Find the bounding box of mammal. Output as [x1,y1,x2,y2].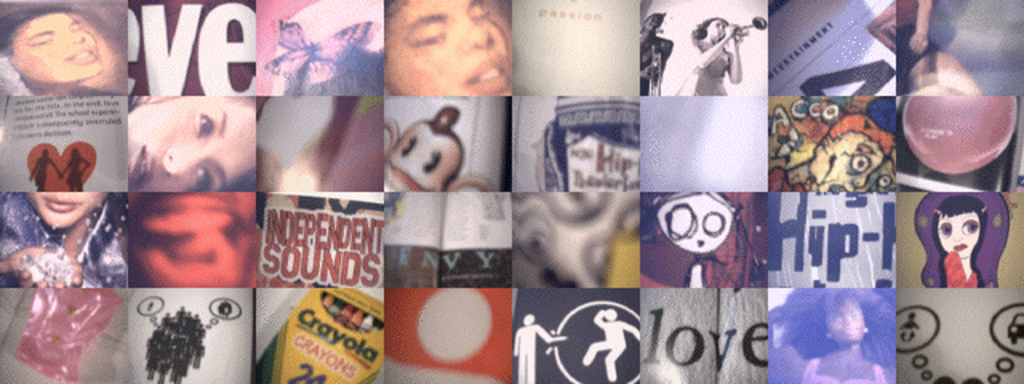
[126,98,254,194].
